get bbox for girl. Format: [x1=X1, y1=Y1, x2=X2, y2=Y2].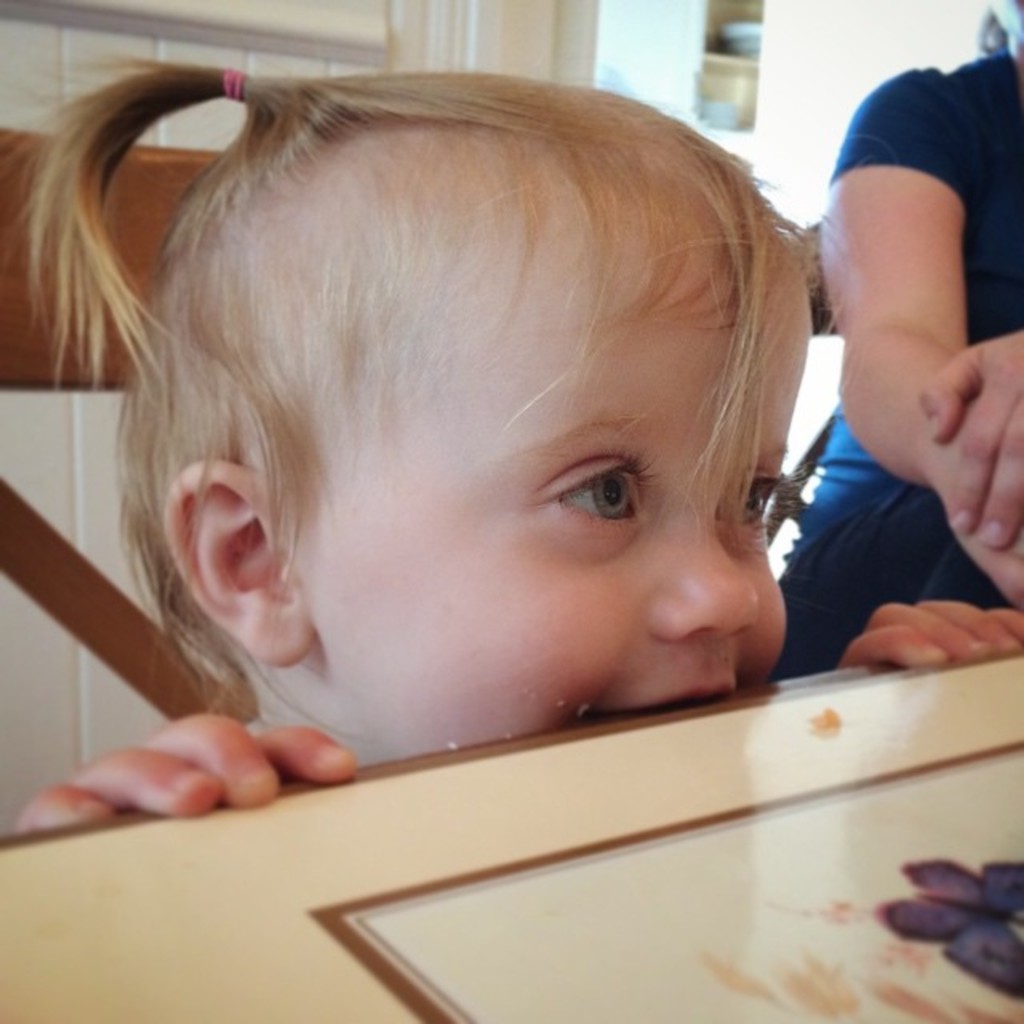
[x1=0, y1=50, x2=1022, y2=837].
